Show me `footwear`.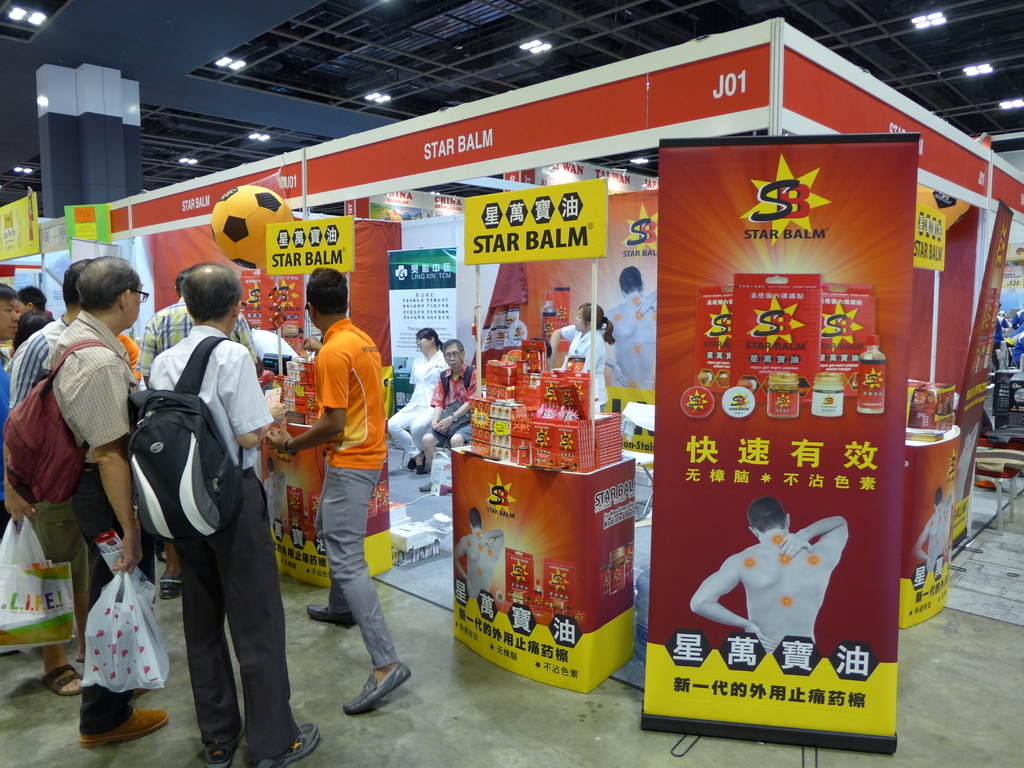
`footwear` is here: 51 657 85 698.
